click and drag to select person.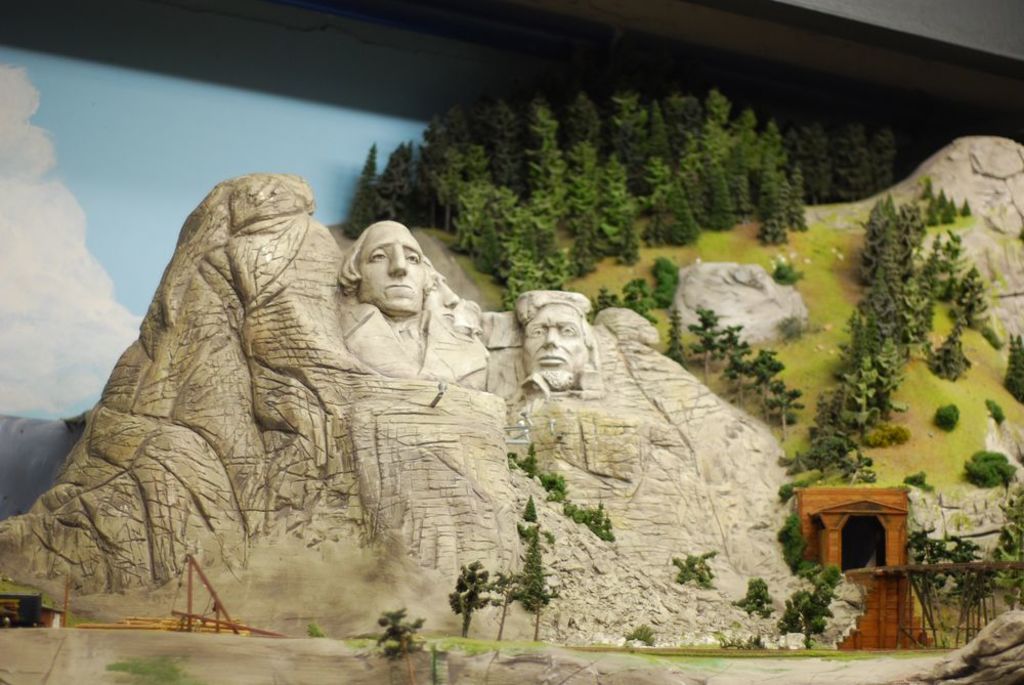
Selection: bbox=[337, 220, 480, 389].
